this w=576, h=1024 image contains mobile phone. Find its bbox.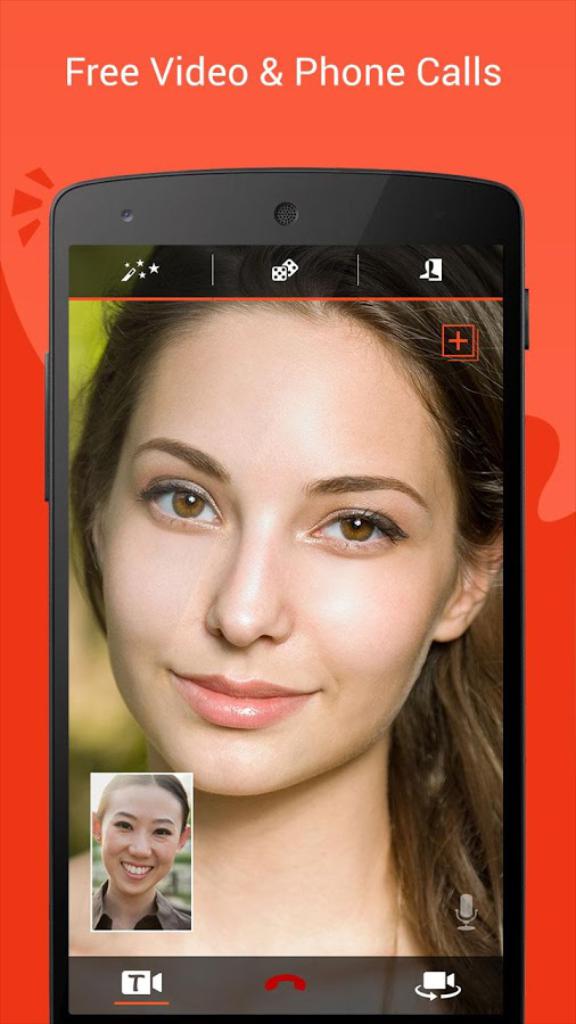
28,197,504,942.
